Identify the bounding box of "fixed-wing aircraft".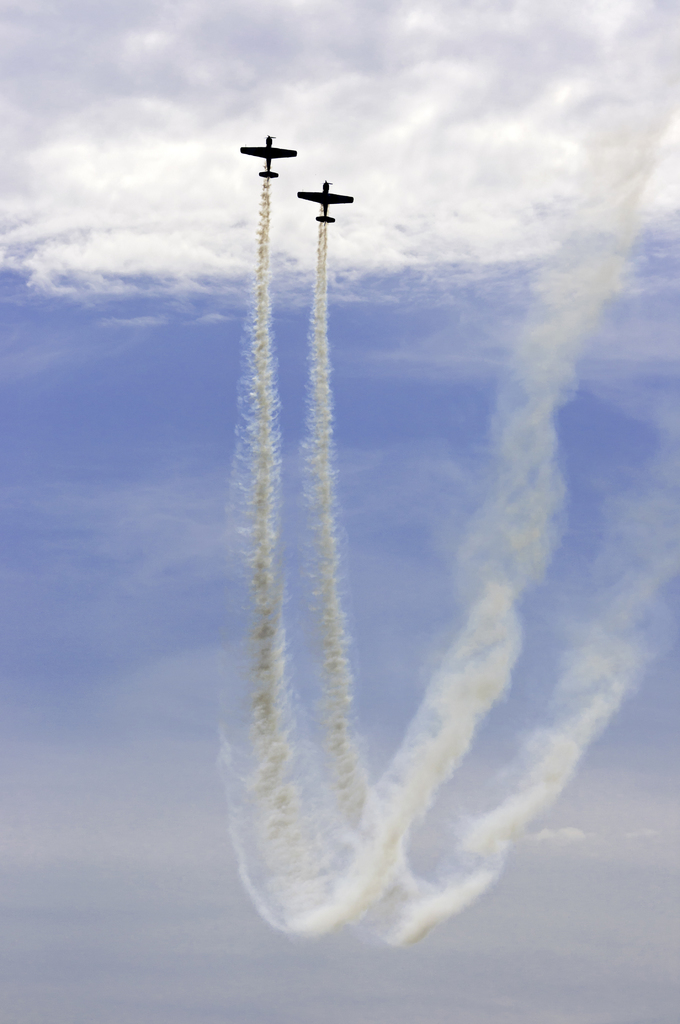
x1=239, y1=132, x2=299, y2=182.
